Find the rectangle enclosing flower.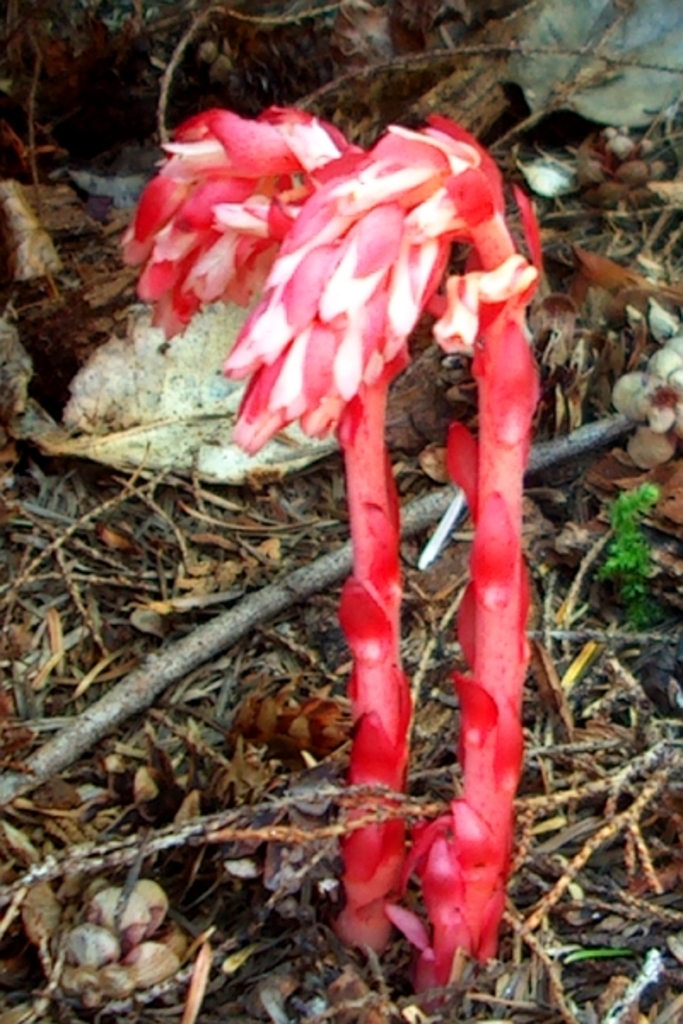
(left=118, top=96, right=367, bottom=341).
